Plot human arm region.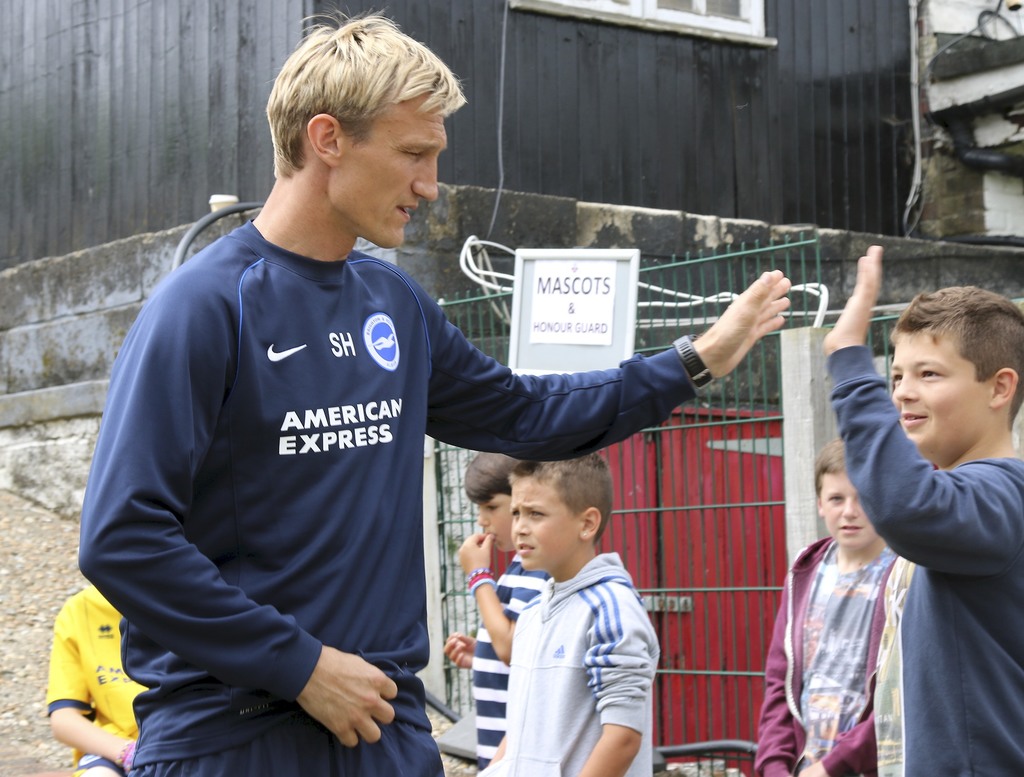
Plotted at x1=438, y1=618, x2=478, y2=672.
